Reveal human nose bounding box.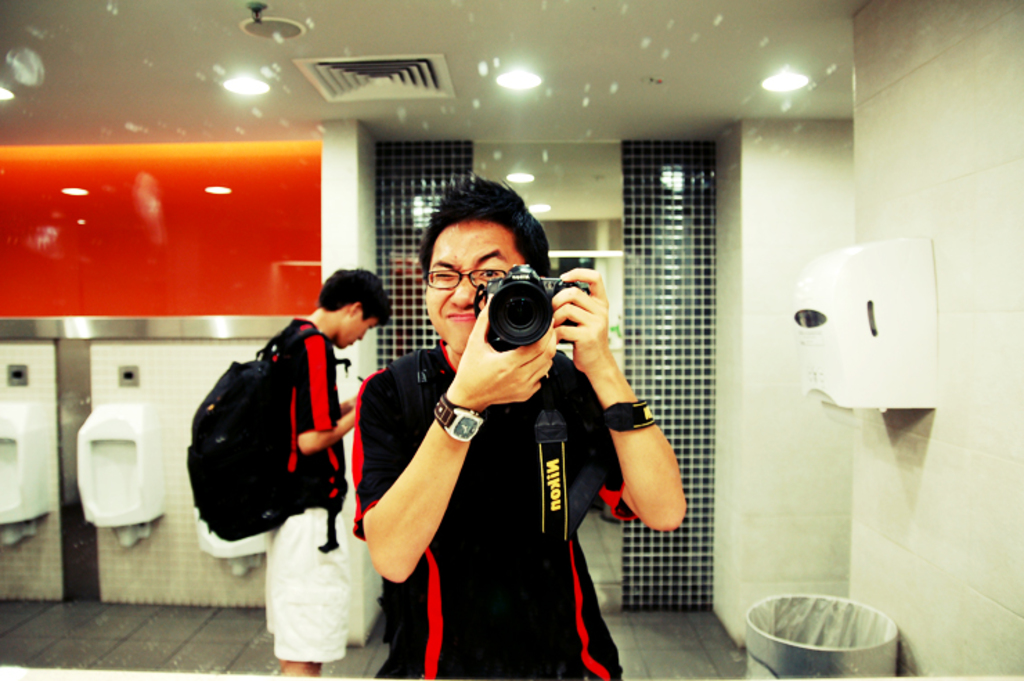
Revealed: [left=360, top=331, right=365, bottom=342].
